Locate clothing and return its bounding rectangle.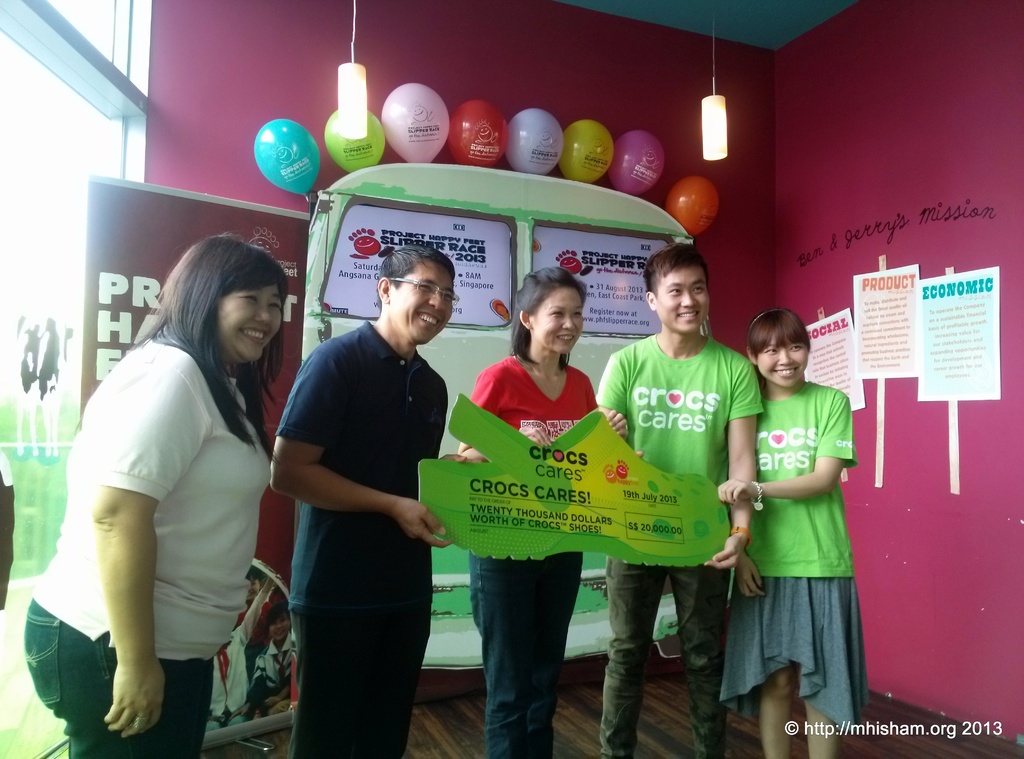
[605, 323, 755, 750].
